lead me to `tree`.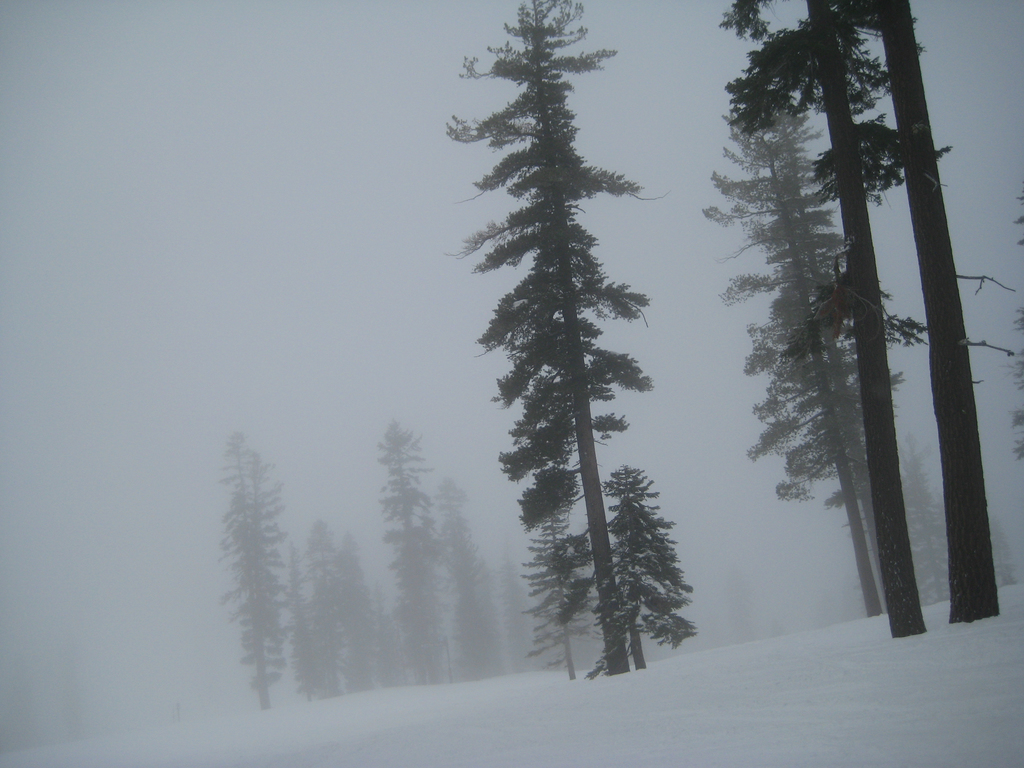
Lead to [443,0,669,678].
